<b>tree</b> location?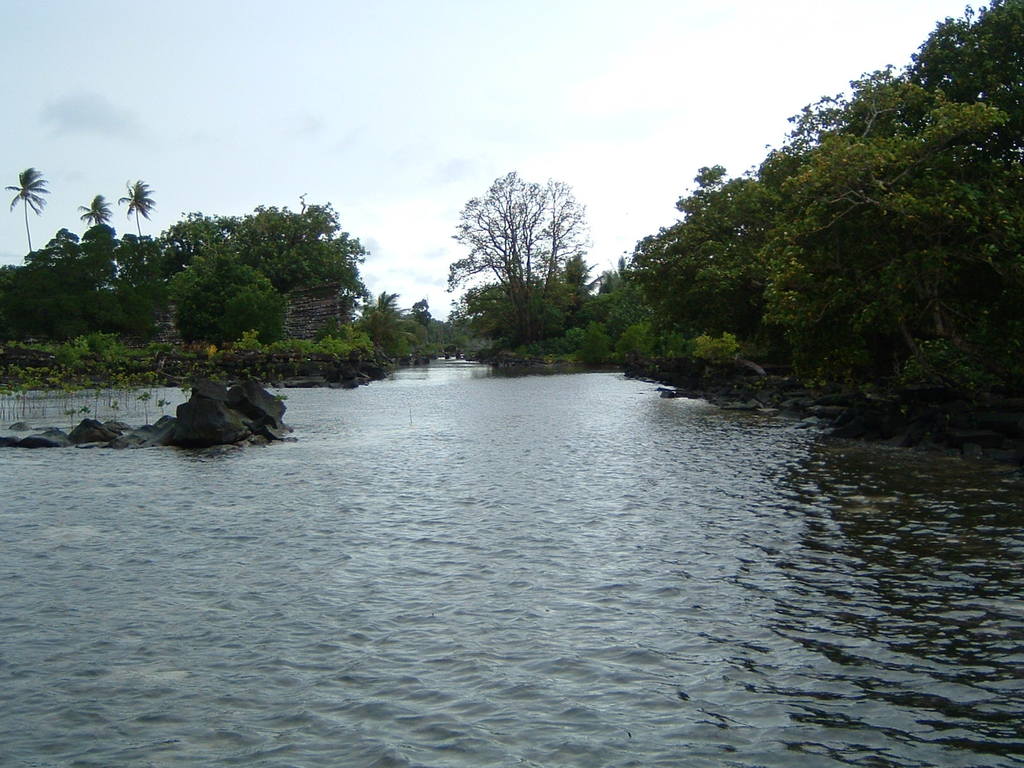
[3, 164, 52, 257]
